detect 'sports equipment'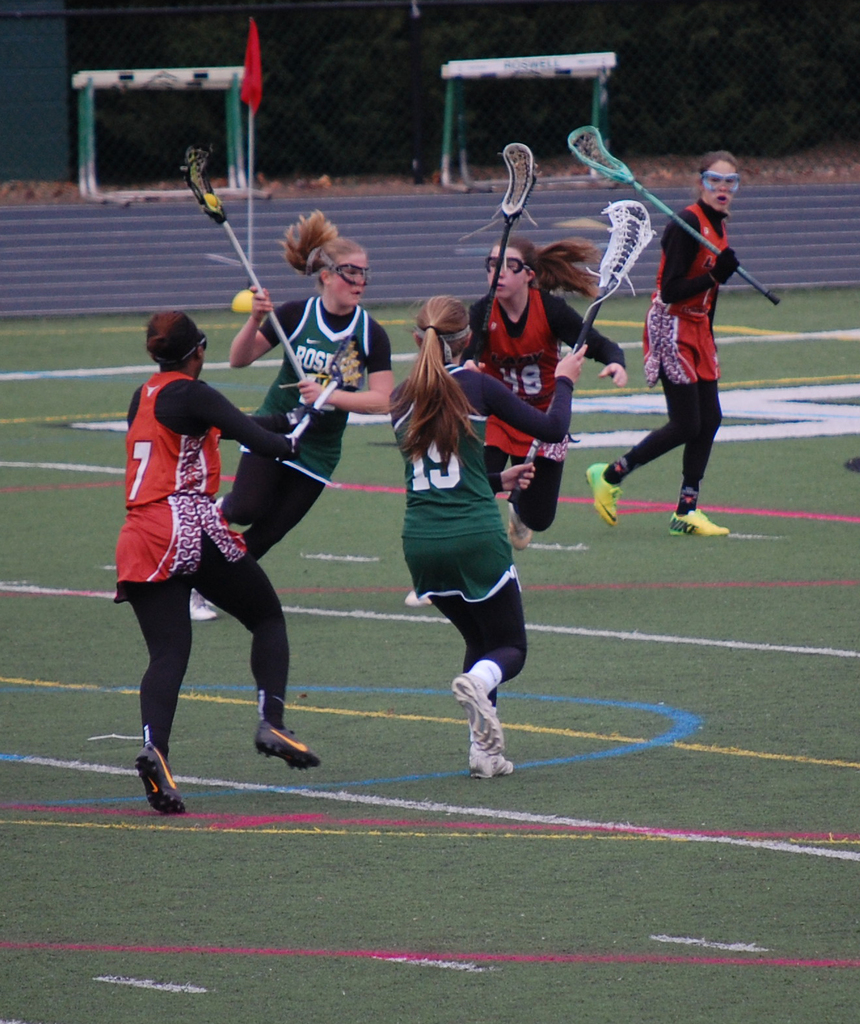
[left=182, top=149, right=307, bottom=385]
